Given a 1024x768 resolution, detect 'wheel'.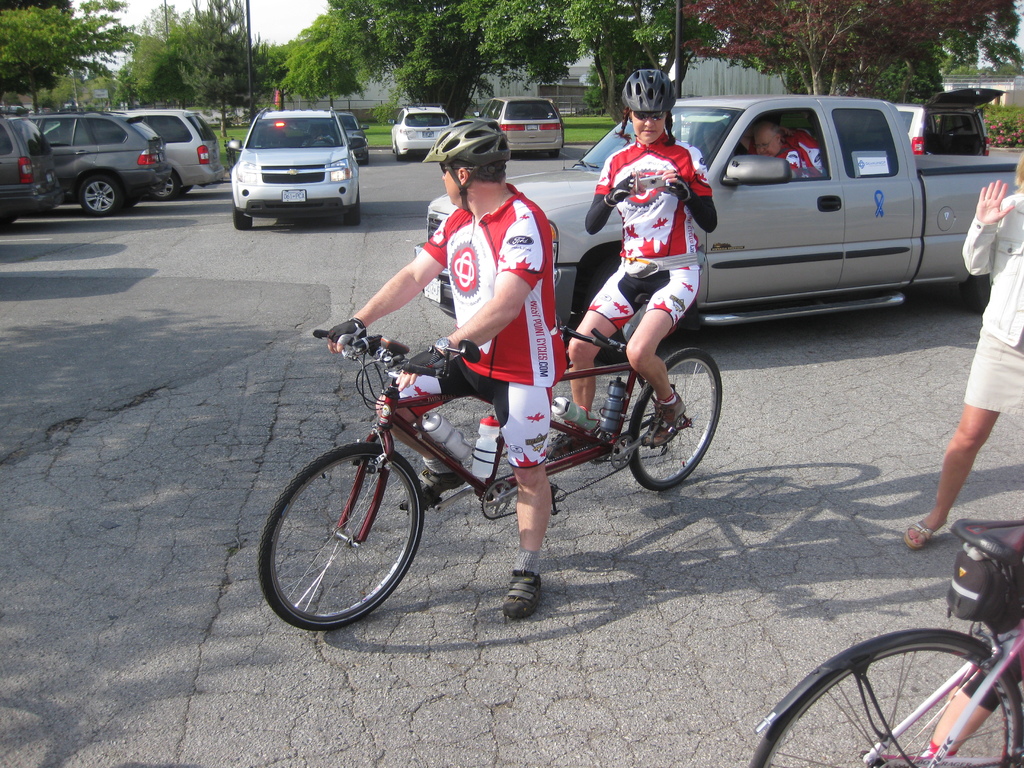
BBox(628, 347, 722, 491).
